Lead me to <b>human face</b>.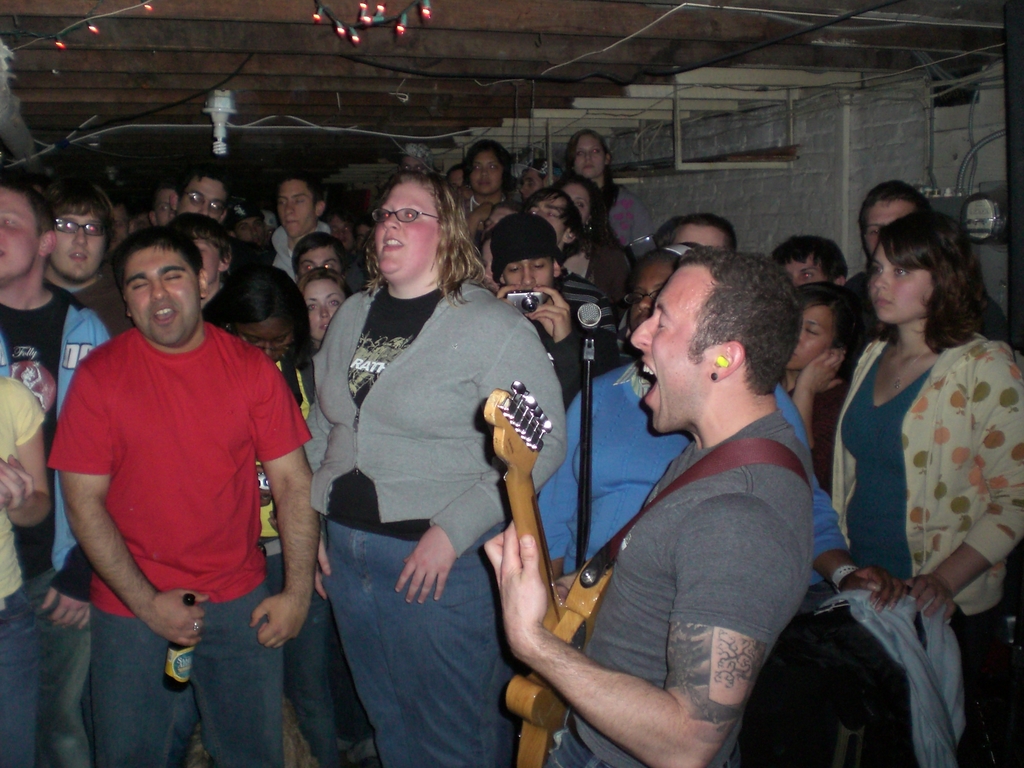
Lead to l=504, t=252, r=556, b=290.
